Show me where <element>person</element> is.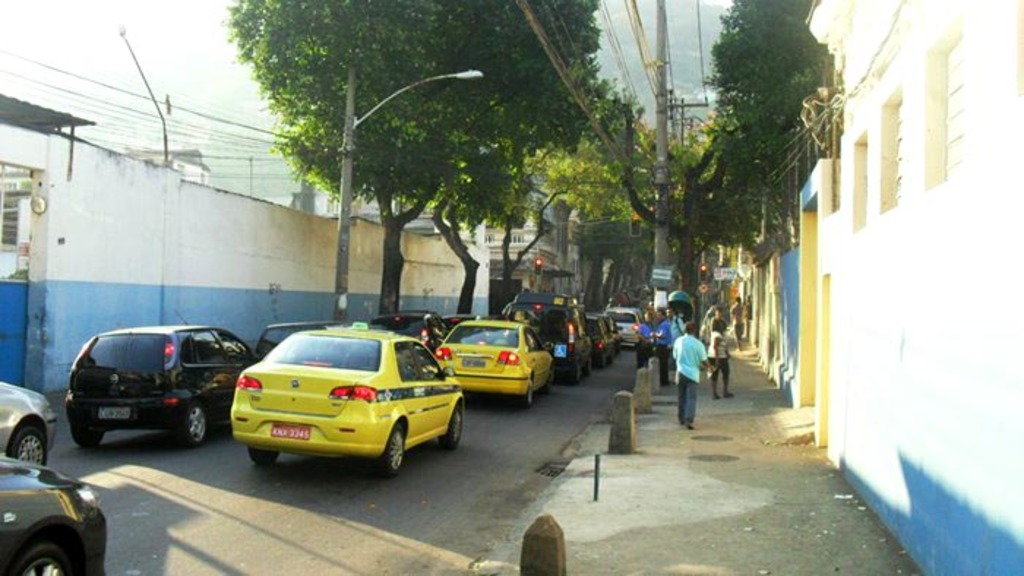
<element>person</element> is at [x1=636, y1=314, x2=658, y2=370].
